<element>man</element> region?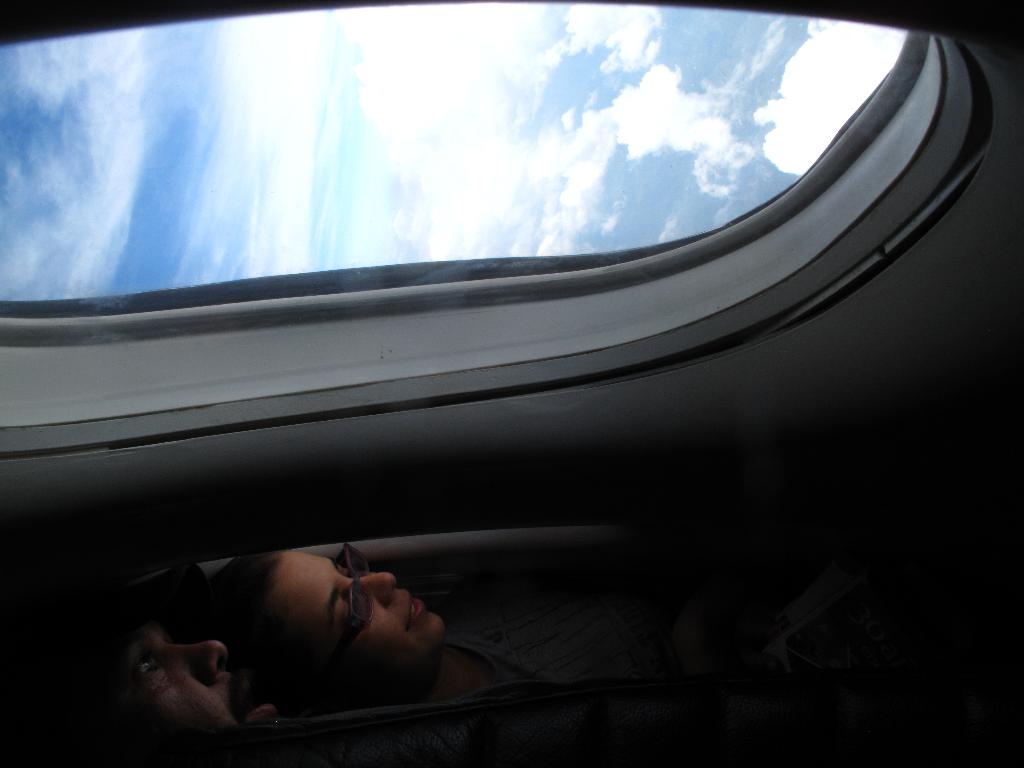
0/552/447/767
